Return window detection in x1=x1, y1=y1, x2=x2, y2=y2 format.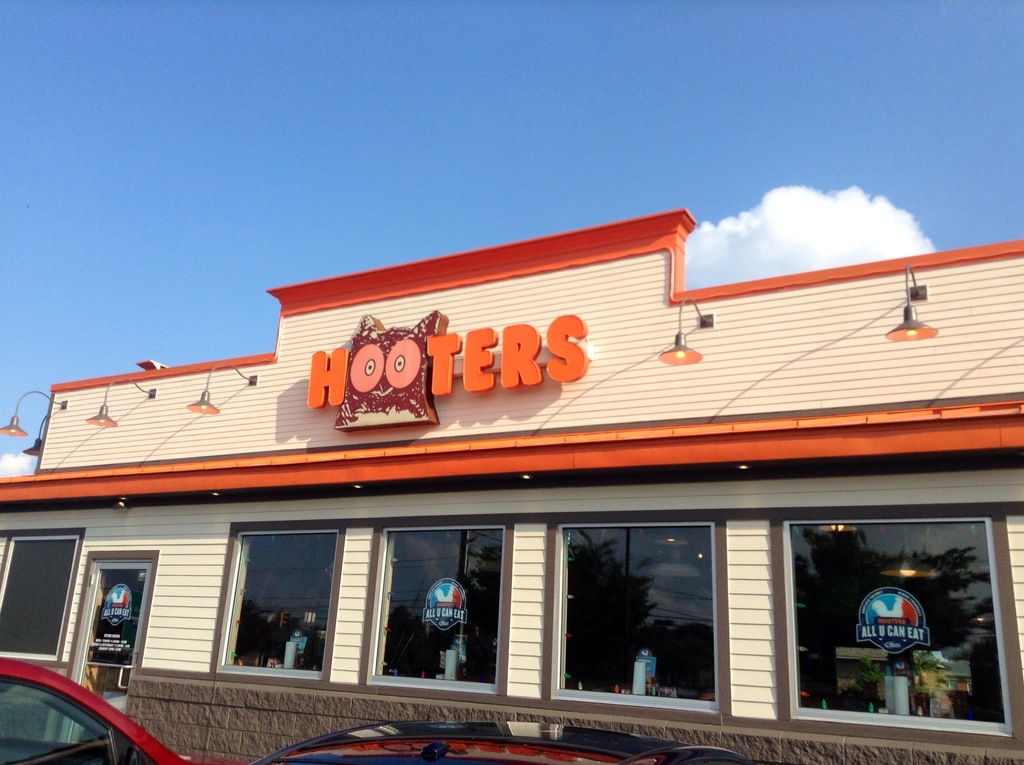
x1=225, y1=506, x2=349, y2=695.
